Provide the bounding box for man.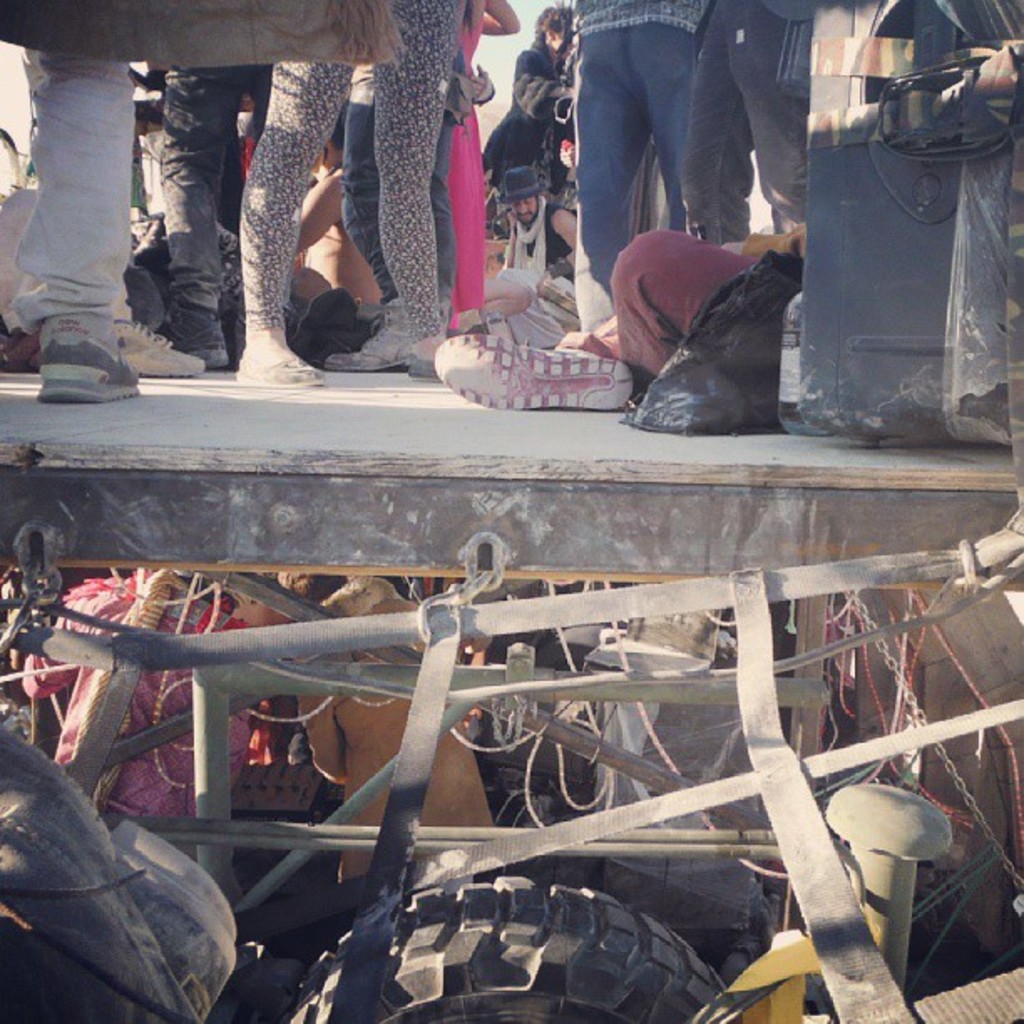
[left=500, top=166, right=582, bottom=276].
